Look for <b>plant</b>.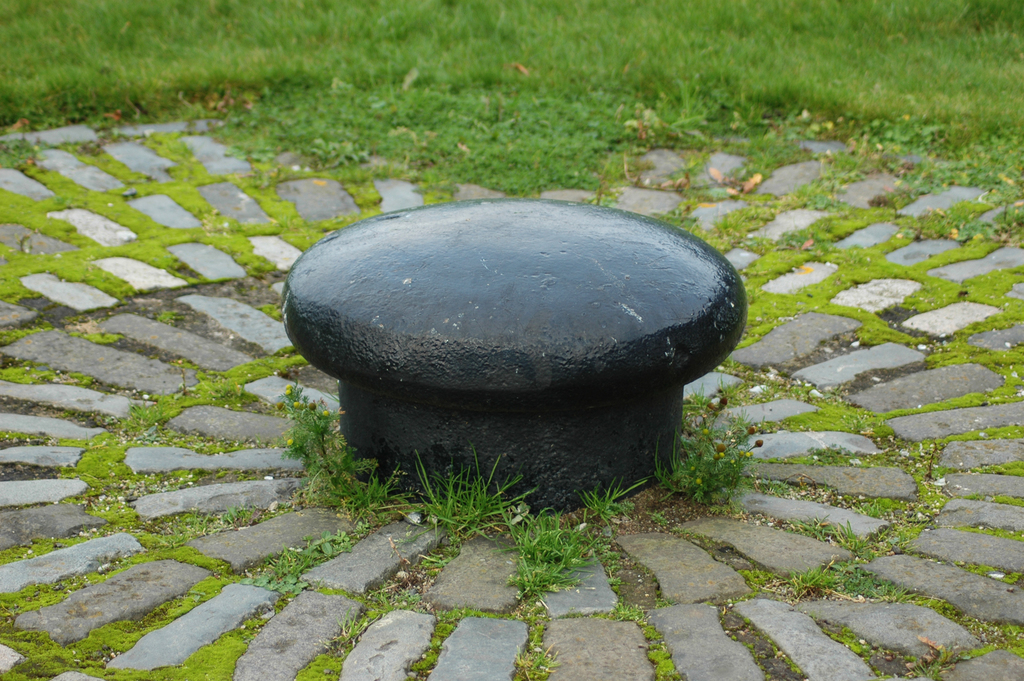
Found: region(268, 382, 379, 522).
